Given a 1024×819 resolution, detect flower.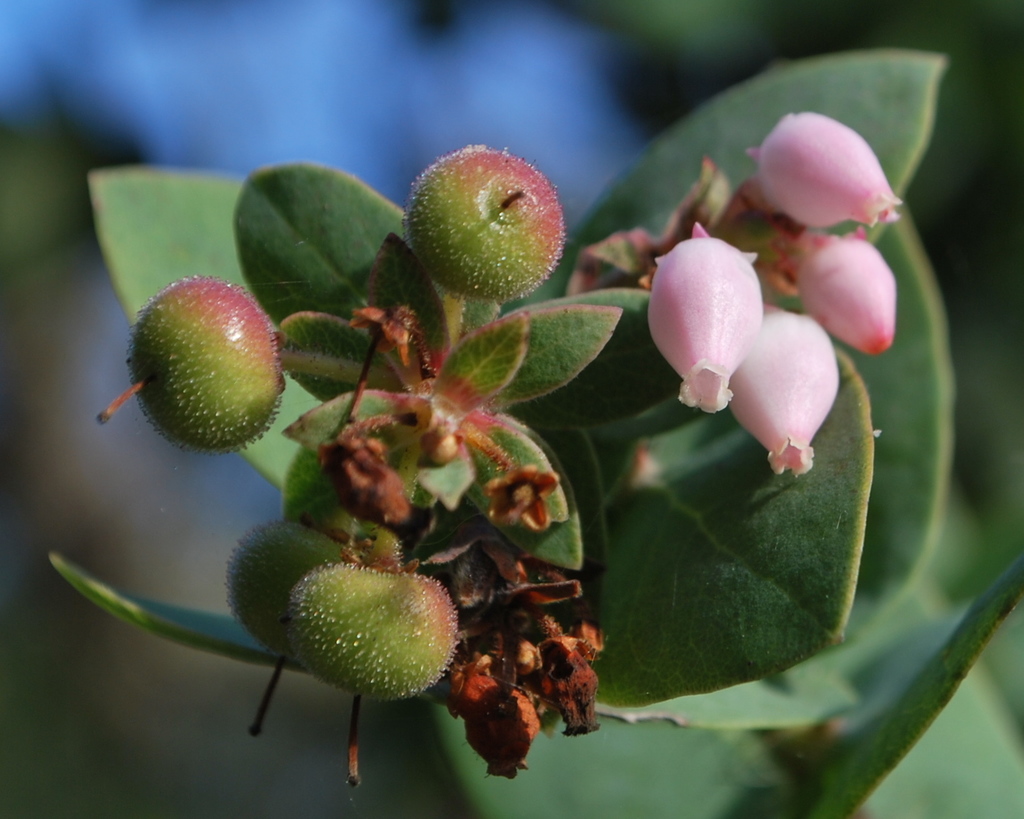
796,234,909,358.
